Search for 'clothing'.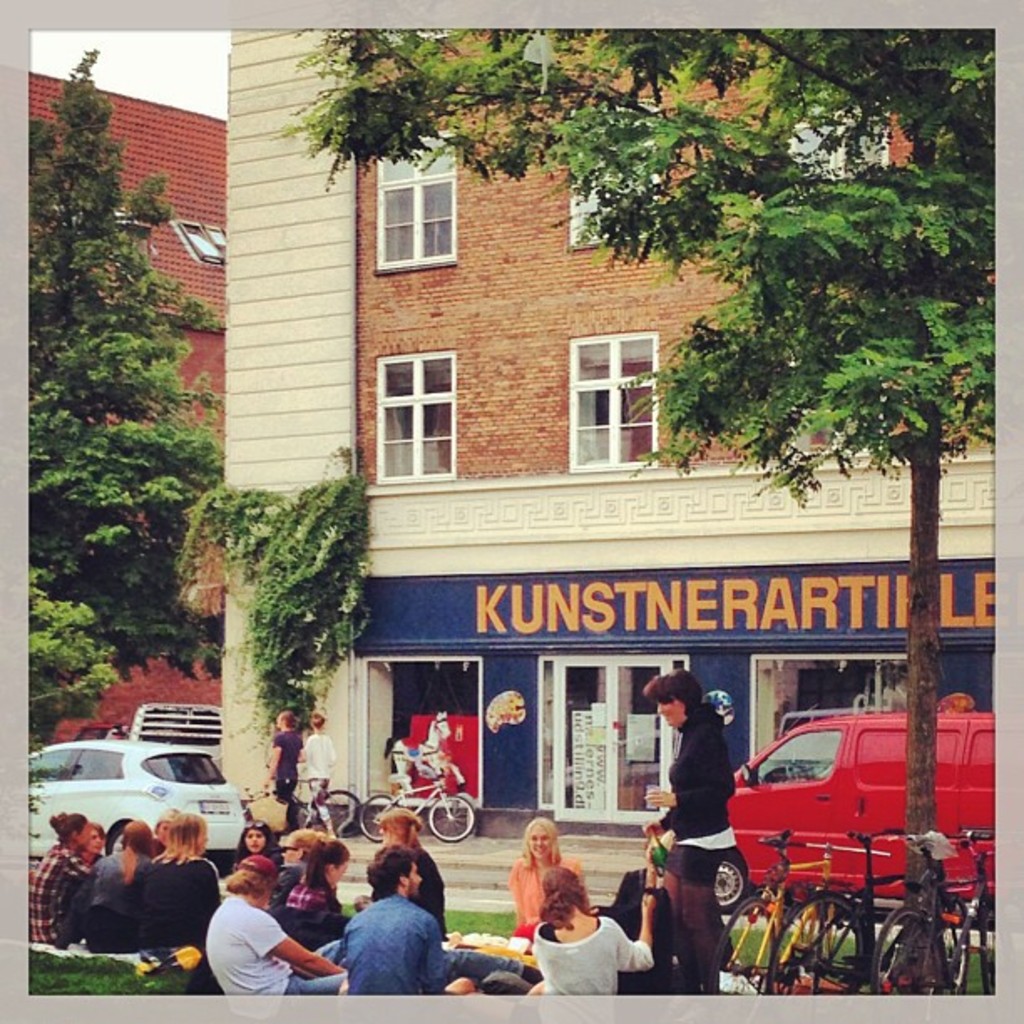
Found at BBox(407, 842, 450, 935).
